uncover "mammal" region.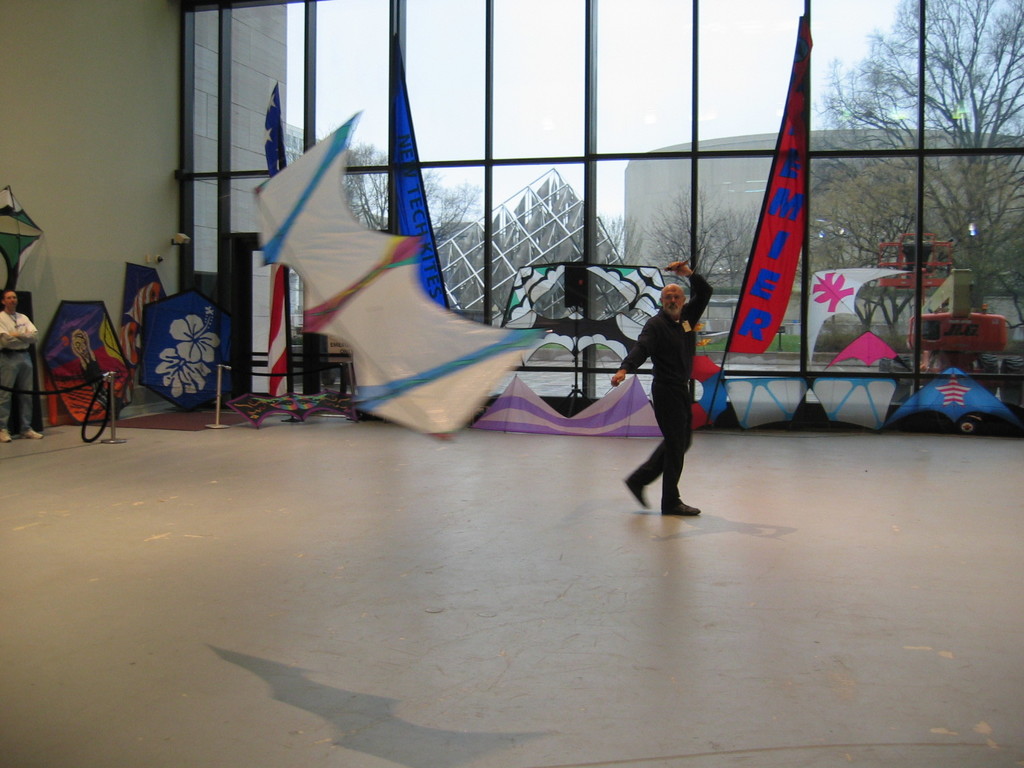
Uncovered: box=[617, 265, 721, 512].
